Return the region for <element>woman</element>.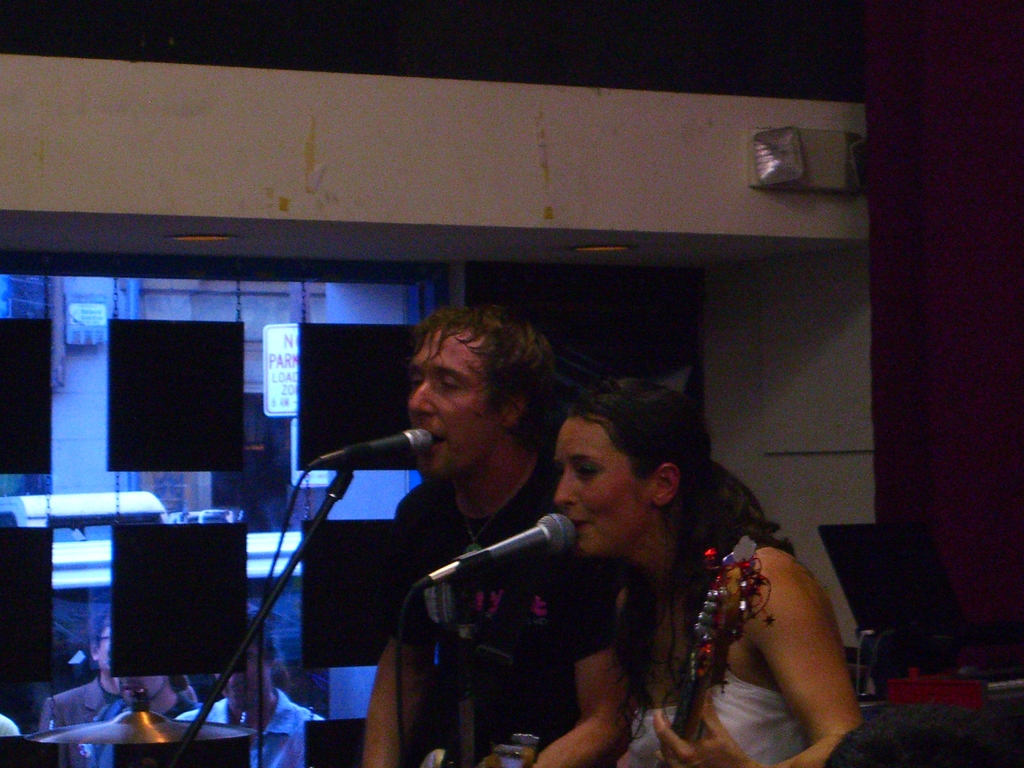
[490,359,892,764].
